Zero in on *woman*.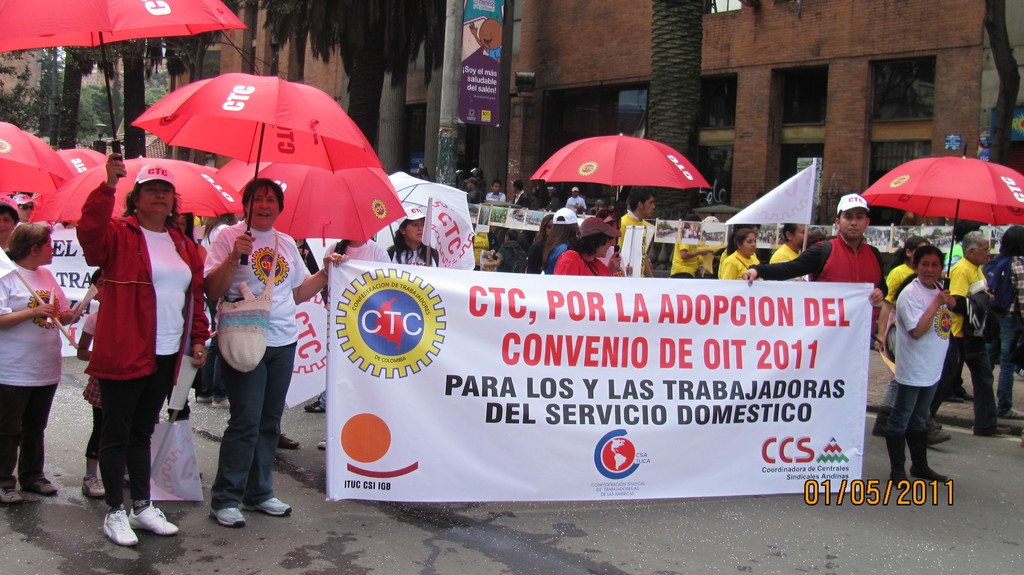
Zeroed in: box(318, 235, 390, 261).
